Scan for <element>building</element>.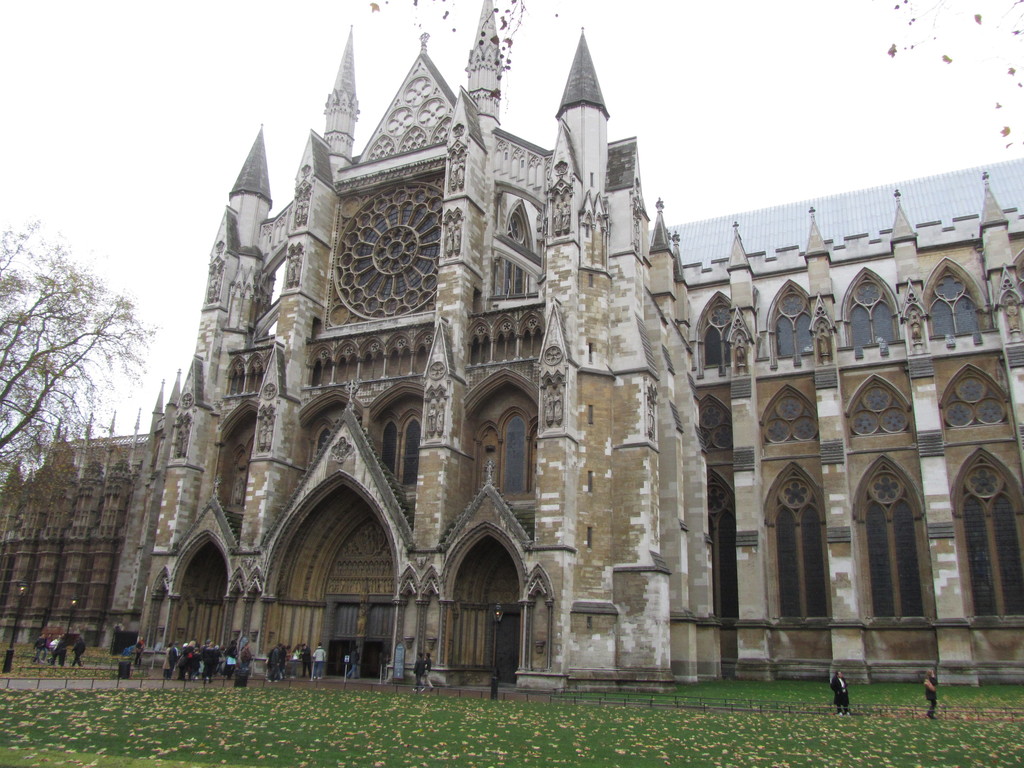
Scan result: detection(0, 0, 1023, 699).
